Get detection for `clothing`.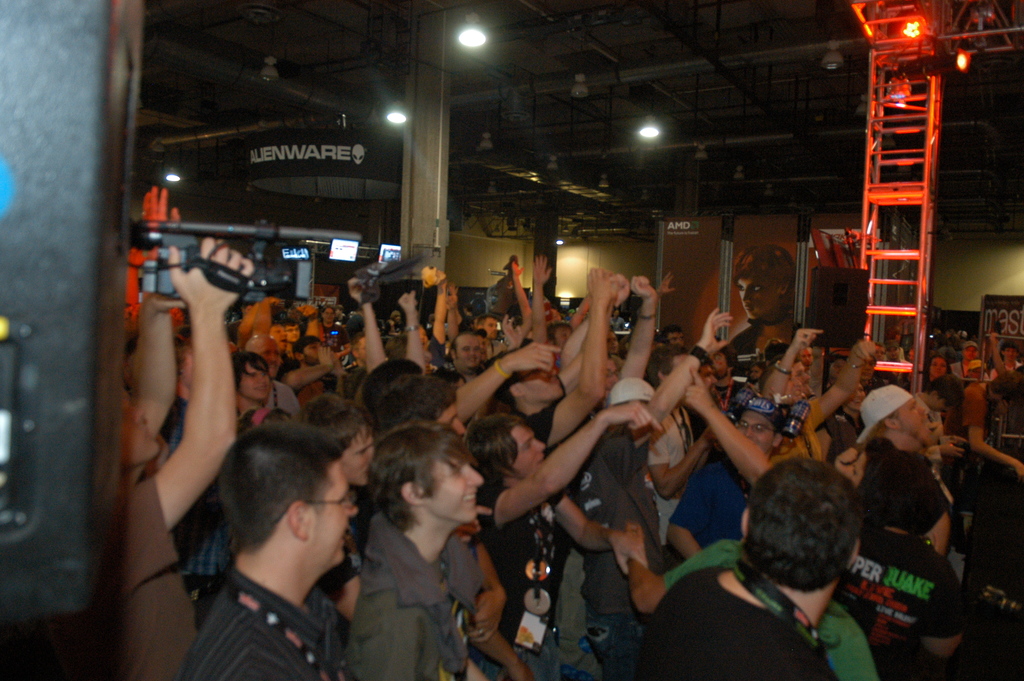
Detection: detection(180, 570, 324, 680).
